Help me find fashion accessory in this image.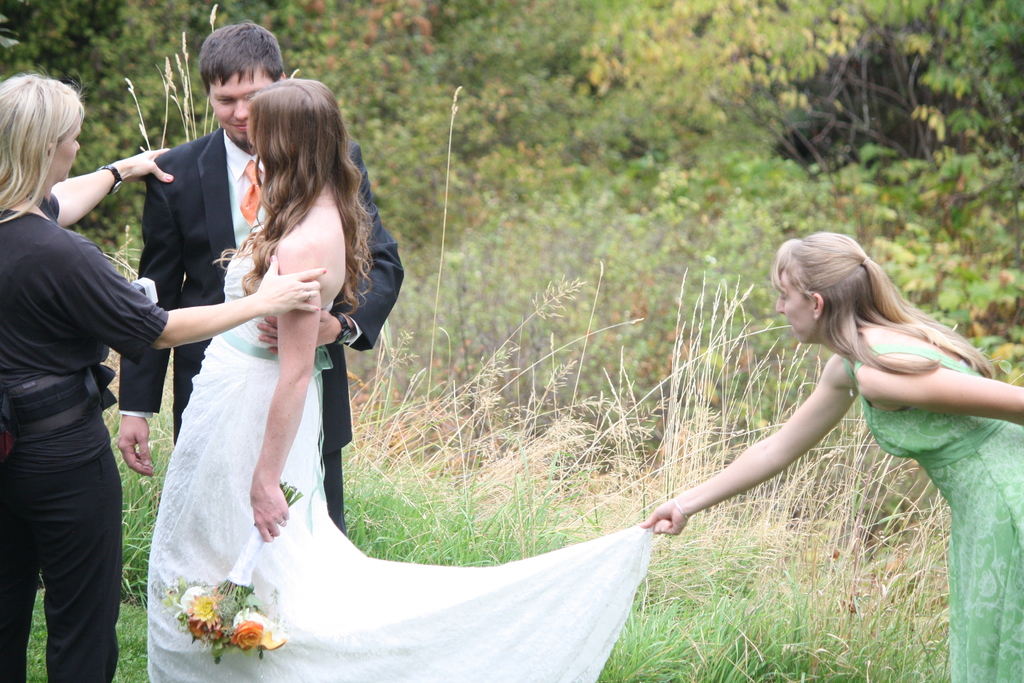
Found it: (239, 161, 264, 225).
